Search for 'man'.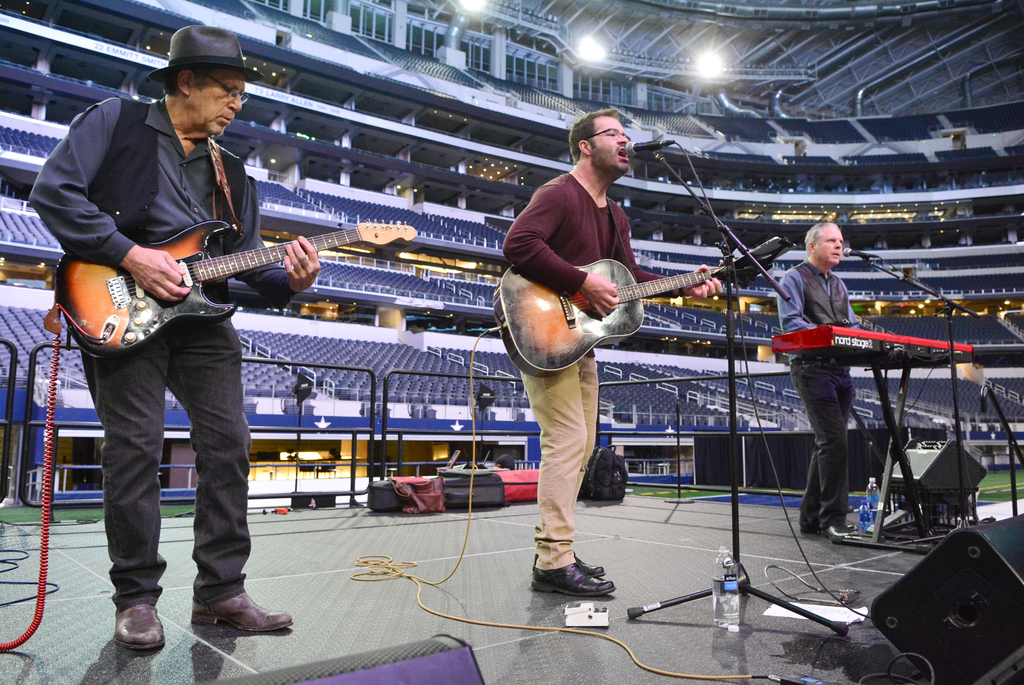
Found at pyautogui.locateOnScreen(26, 22, 319, 652).
